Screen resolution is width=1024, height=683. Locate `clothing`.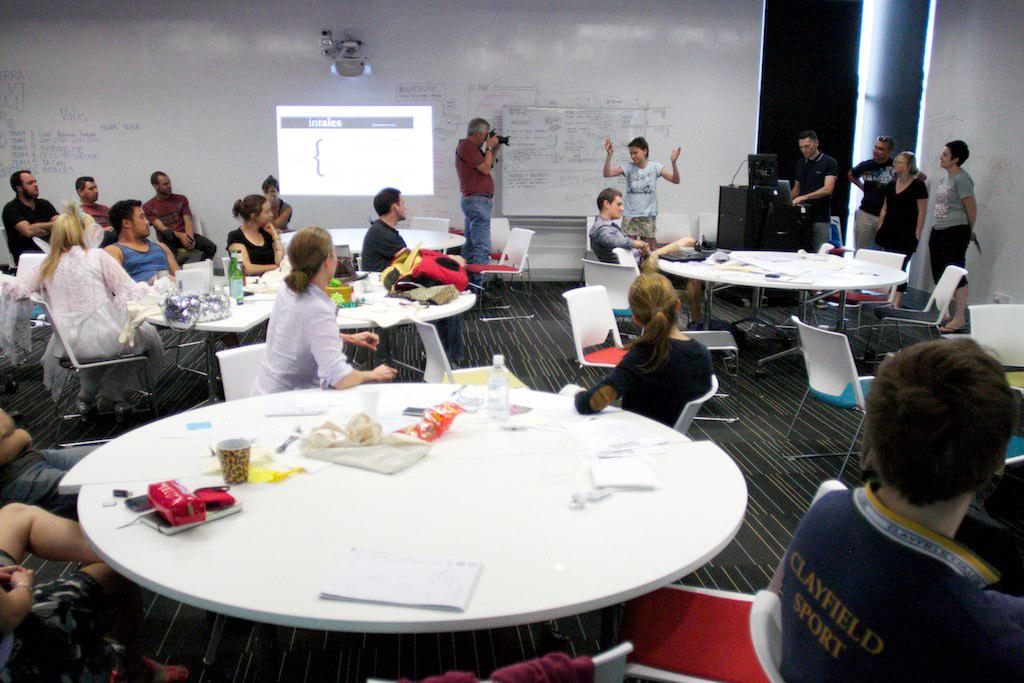
detection(778, 478, 1023, 682).
